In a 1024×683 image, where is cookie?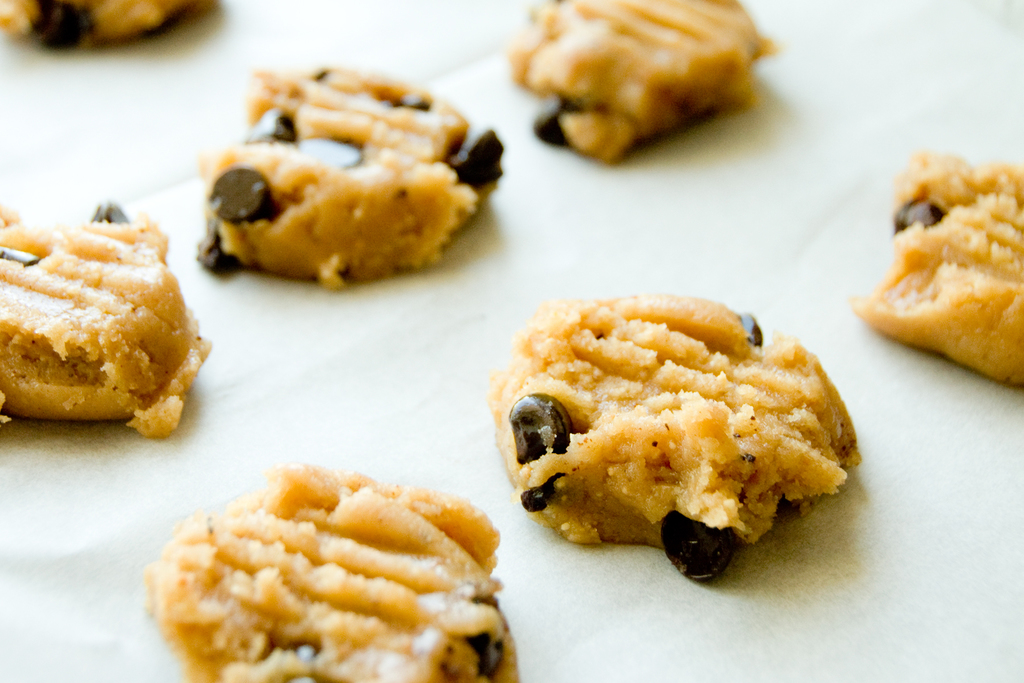
(478,290,872,584).
